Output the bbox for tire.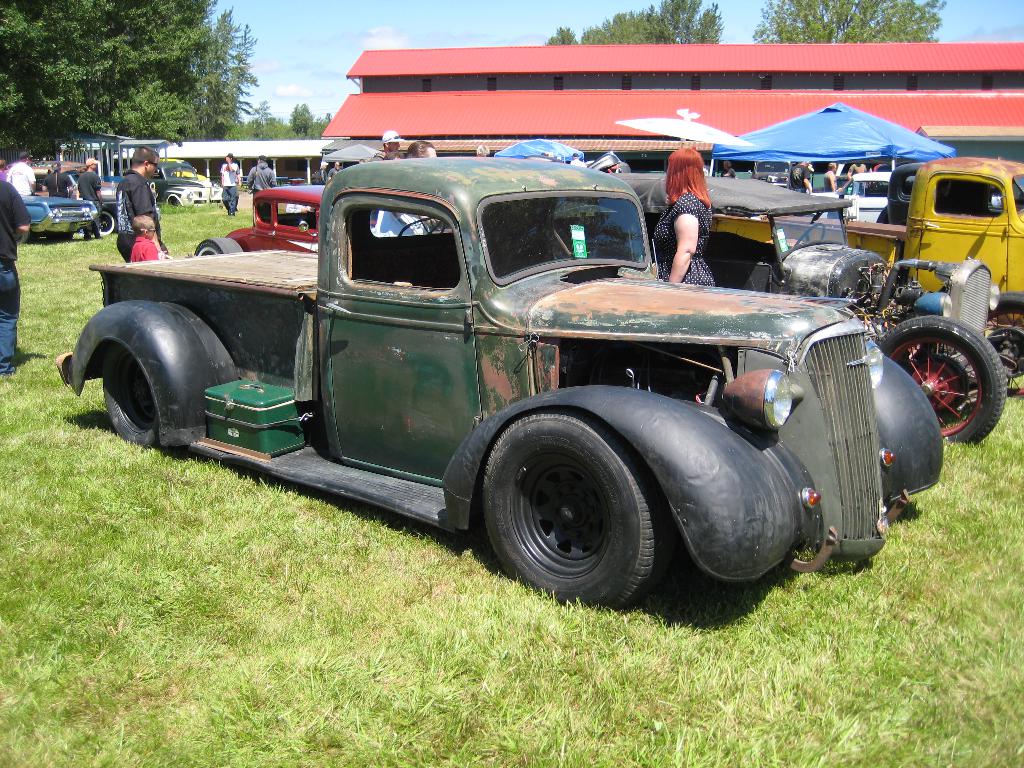
x1=193, y1=236, x2=243, y2=253.
